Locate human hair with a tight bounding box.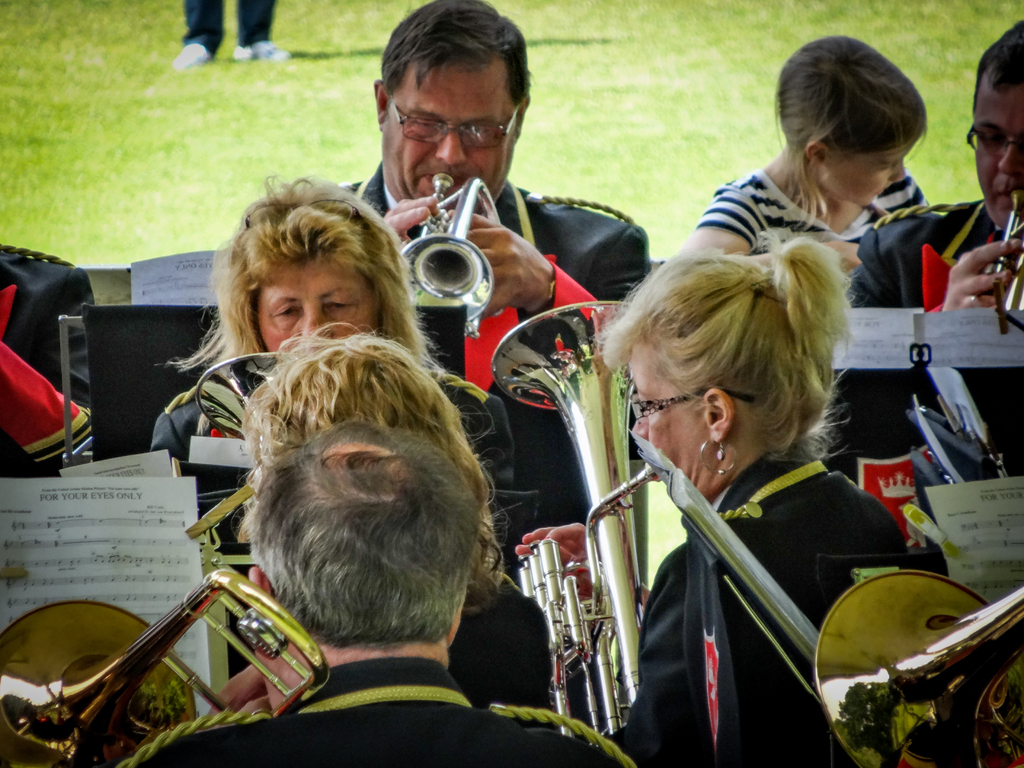
<region>234, 319, 506, 572</region>.
